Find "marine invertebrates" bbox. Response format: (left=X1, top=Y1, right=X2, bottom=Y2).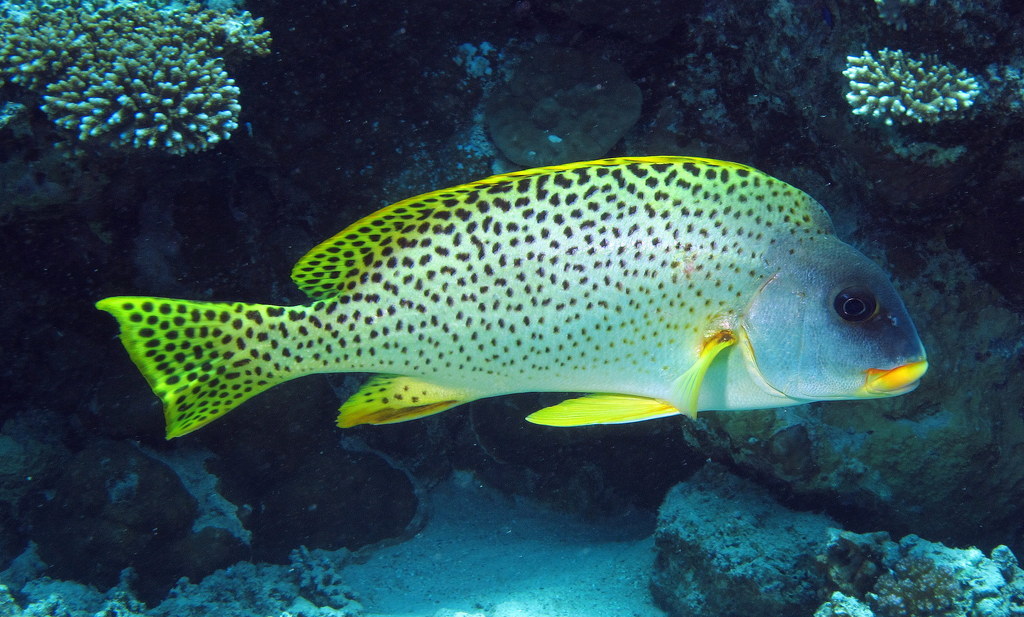
(left=820, top=25, right=998, bottom=167).
